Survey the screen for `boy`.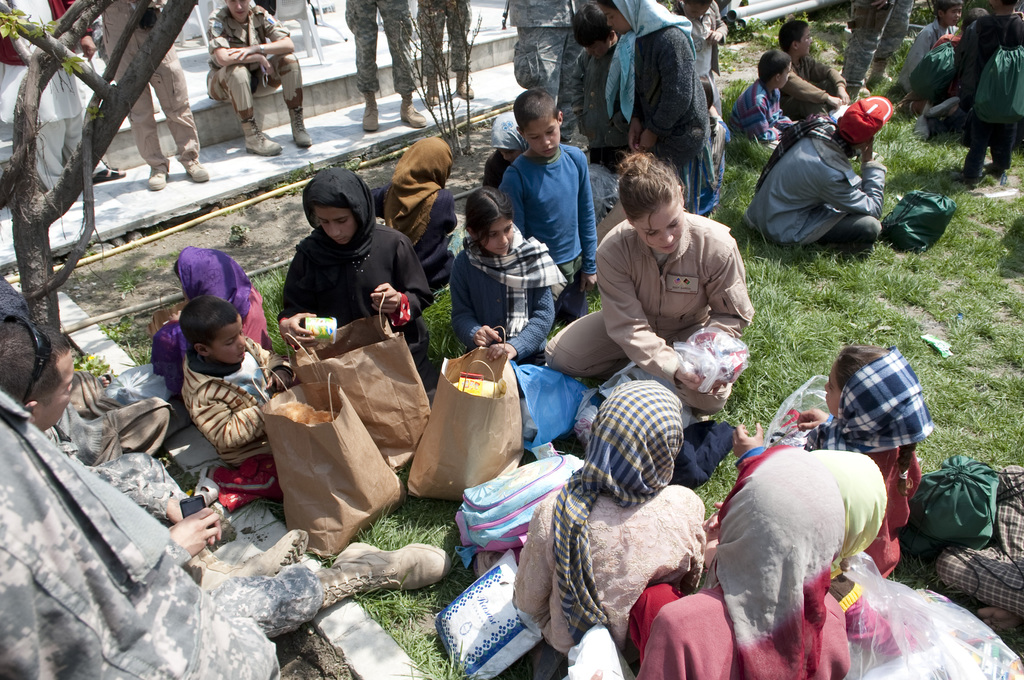
Survey found: bbox=[777, 20, 849, 122].
